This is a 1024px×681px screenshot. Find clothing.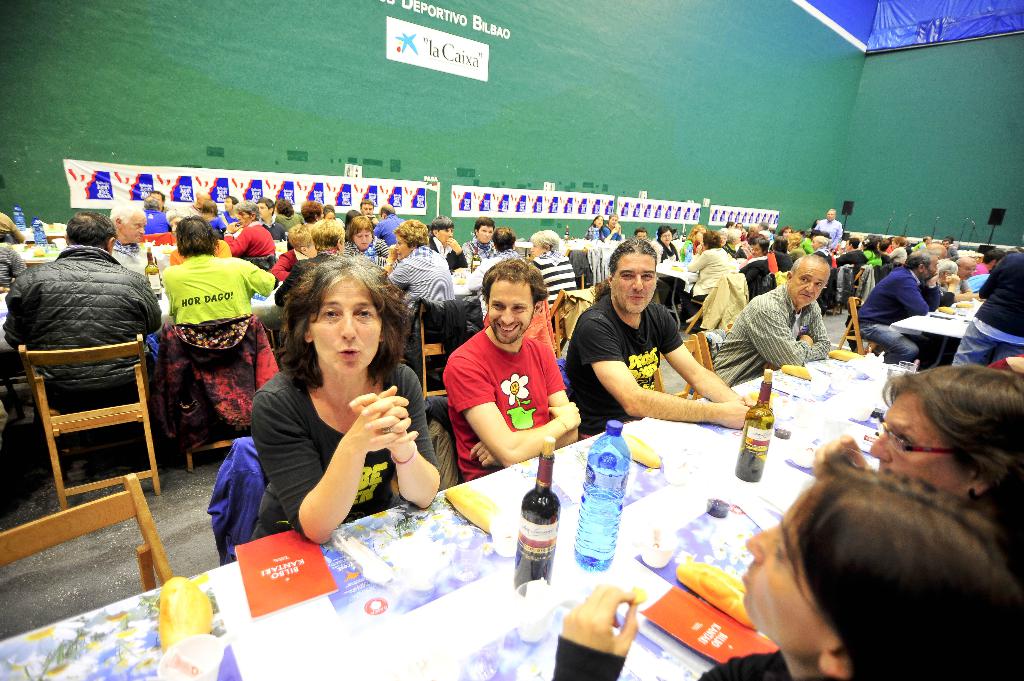
Bounding box: <box>109,234,166,273</box>.
